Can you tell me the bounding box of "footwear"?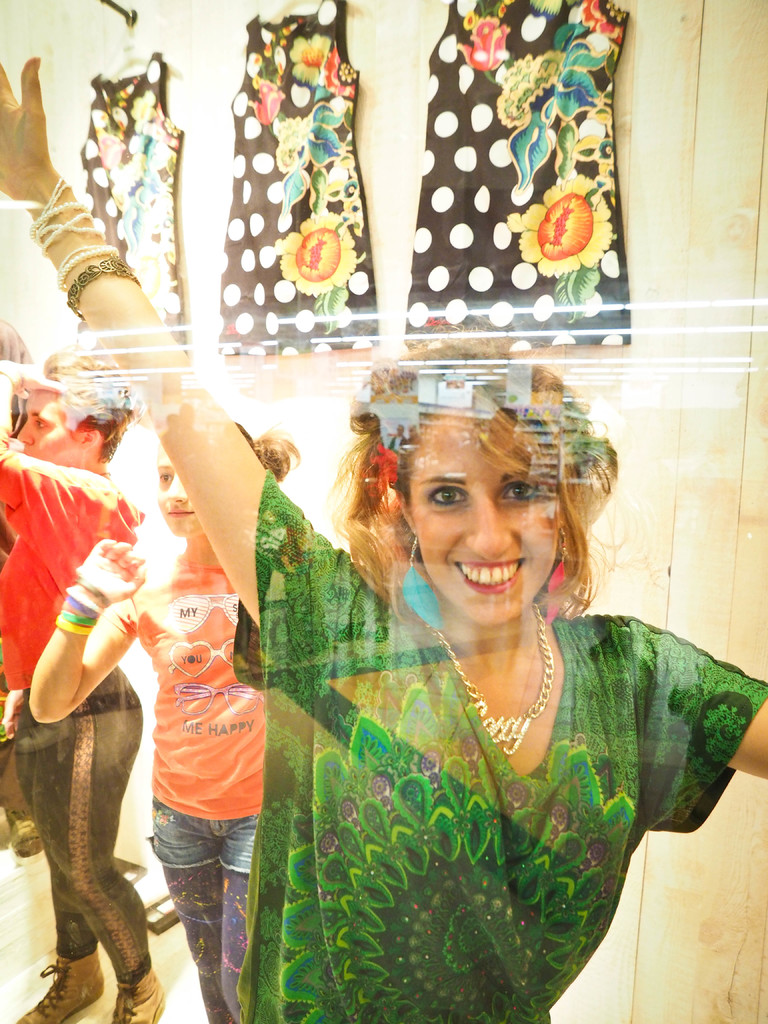
region(21, 929, 121, 1016).
